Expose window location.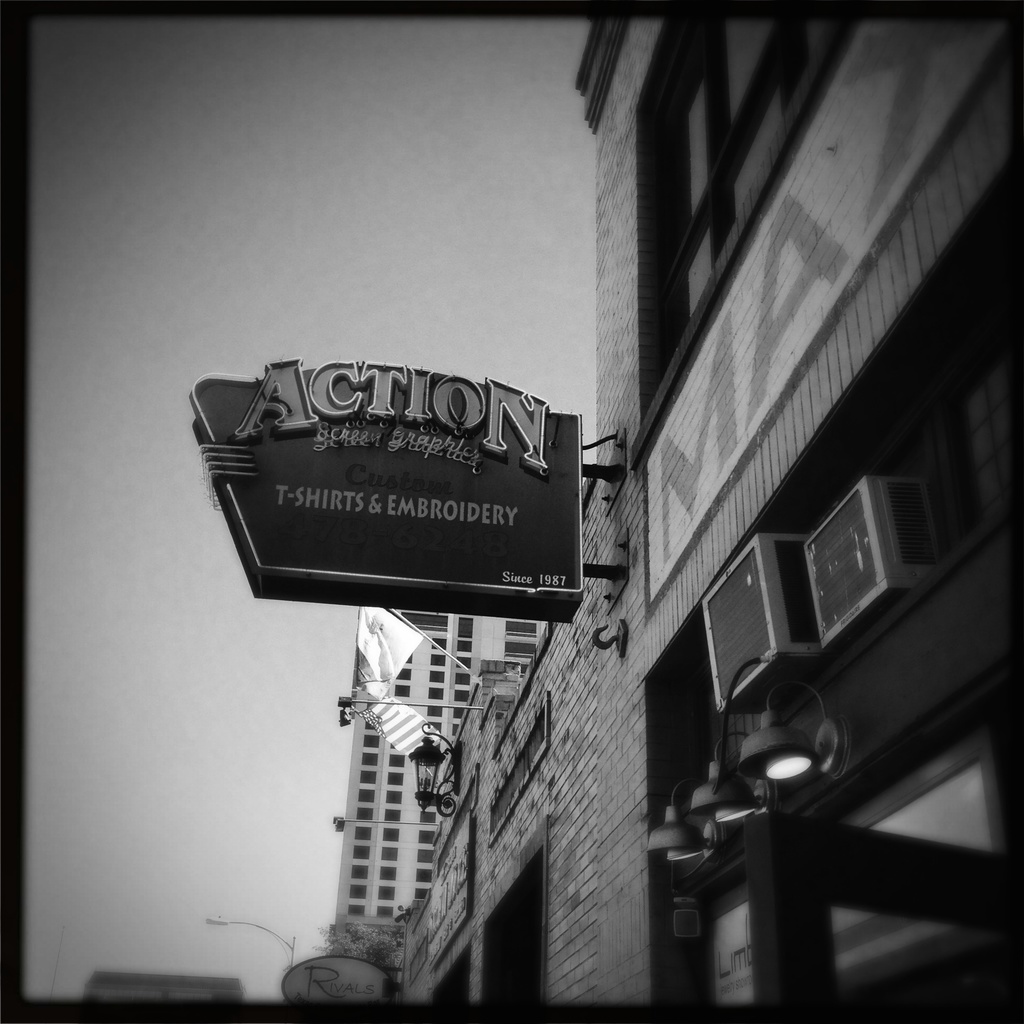
Exposed at (354, 828, 368, 840).
